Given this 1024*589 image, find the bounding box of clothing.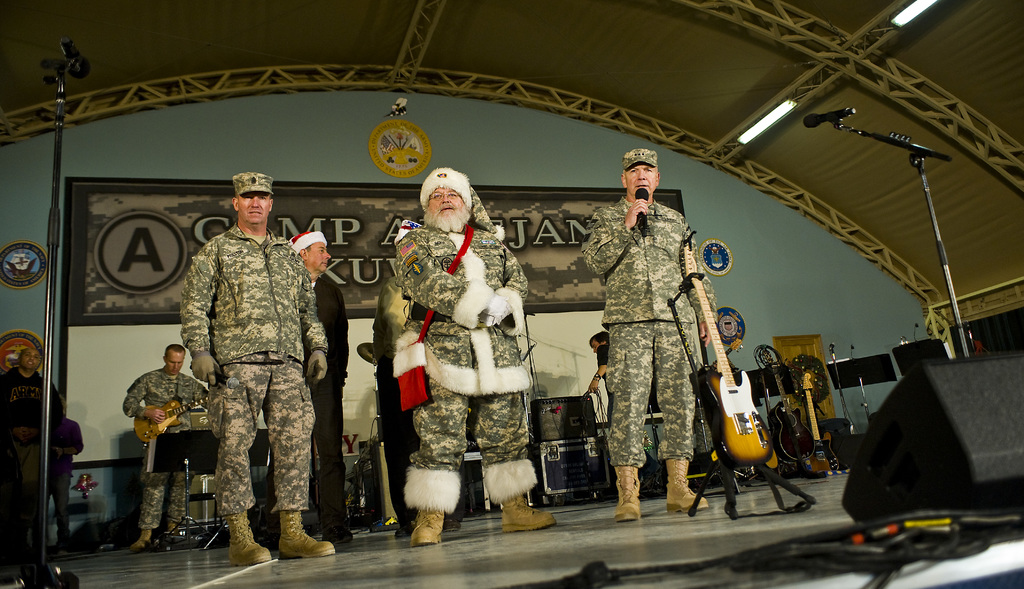
Rect(45, 470, 69, 543).
